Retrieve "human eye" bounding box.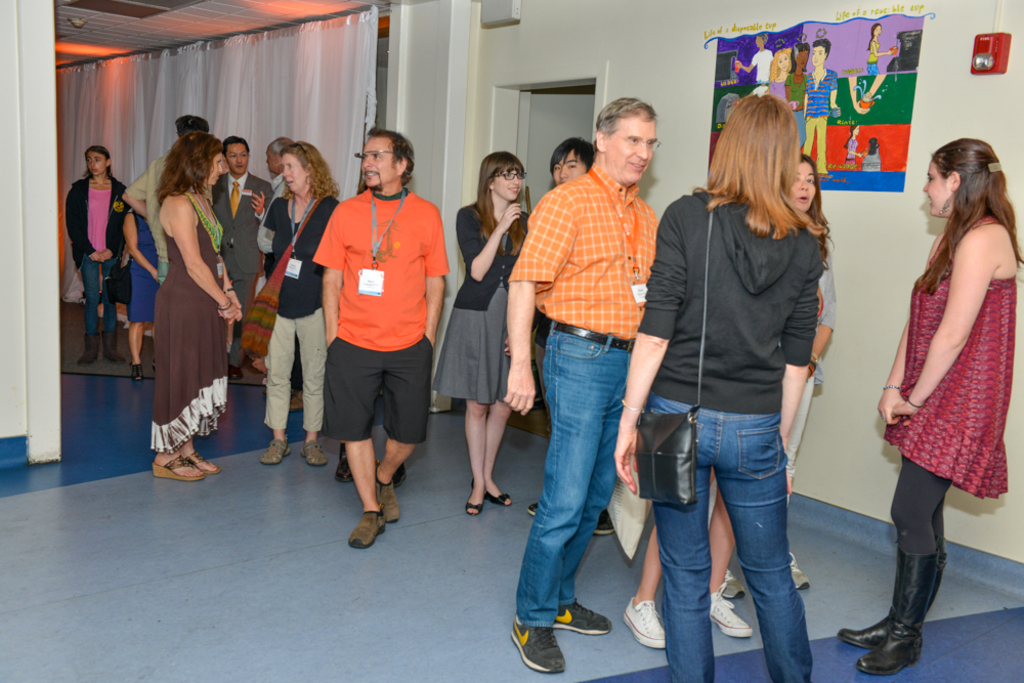
Bounding box: x1=373, y1=152, x2=383, y2=160.
